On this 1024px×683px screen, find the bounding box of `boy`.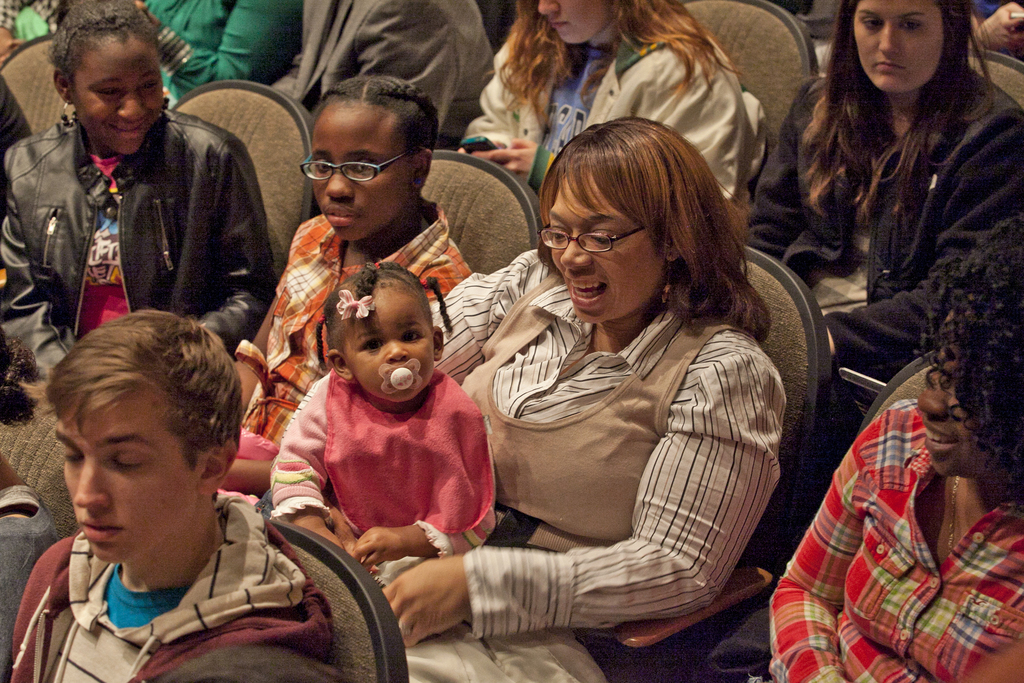
Bounding box: select_region(283, 267, 502, 567).
